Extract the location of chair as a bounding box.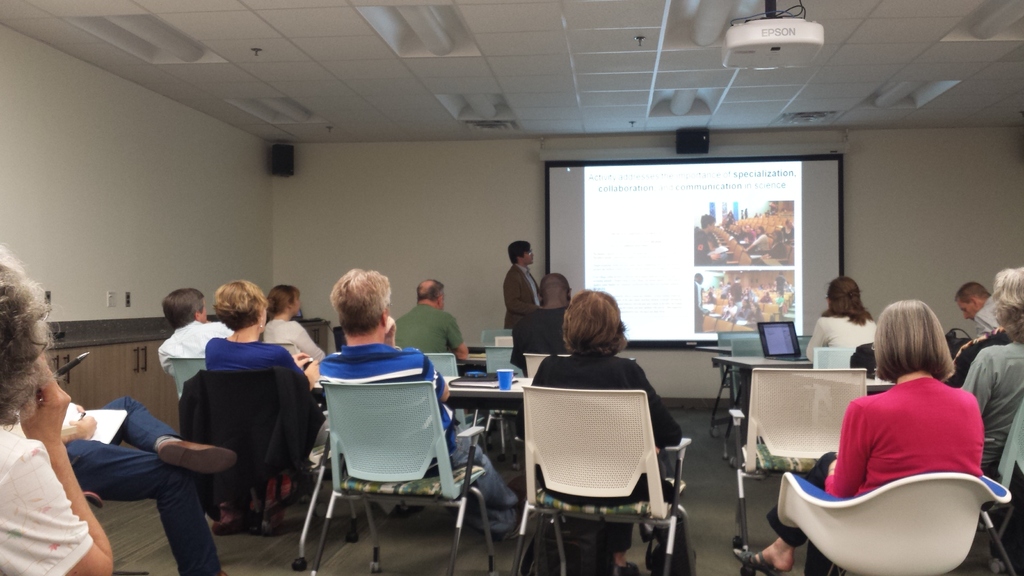
rect(778, 468, 1012, 575).
